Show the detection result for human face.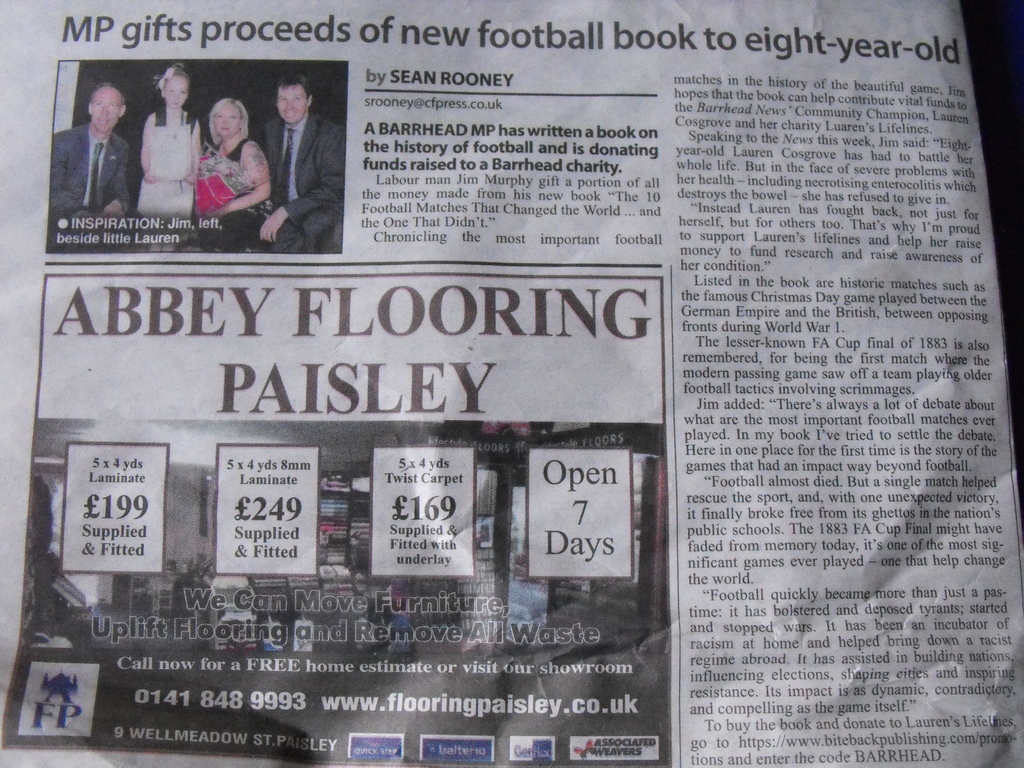
(165, 76, 185, 106).
